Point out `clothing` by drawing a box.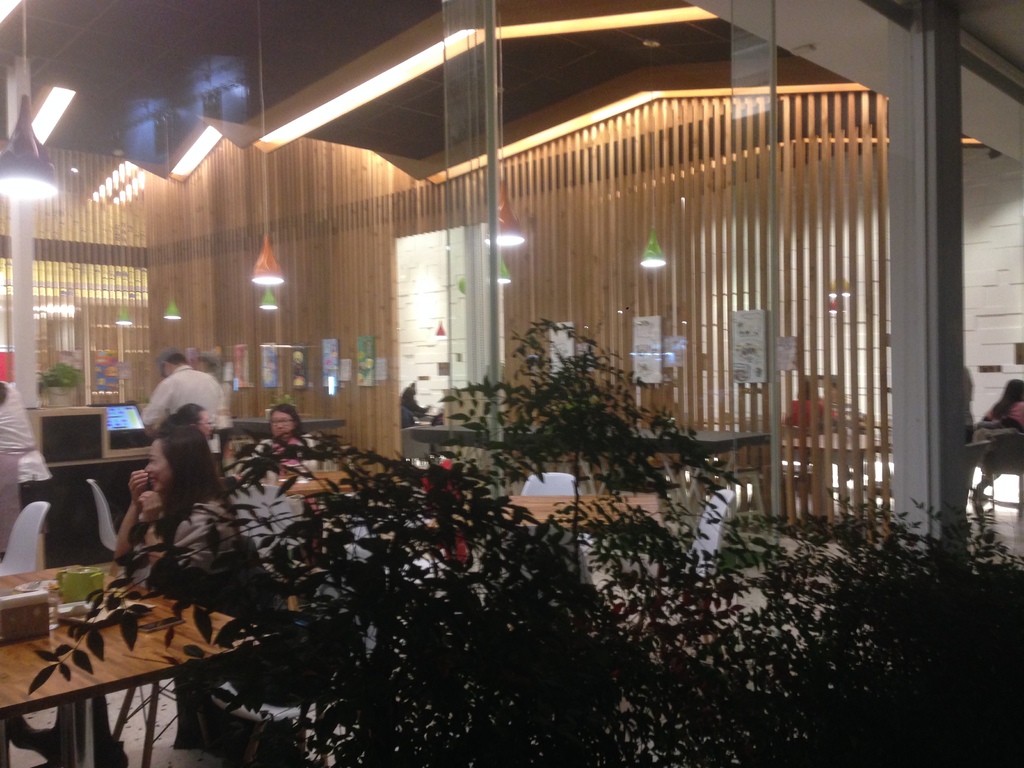
401 396 429 416.
